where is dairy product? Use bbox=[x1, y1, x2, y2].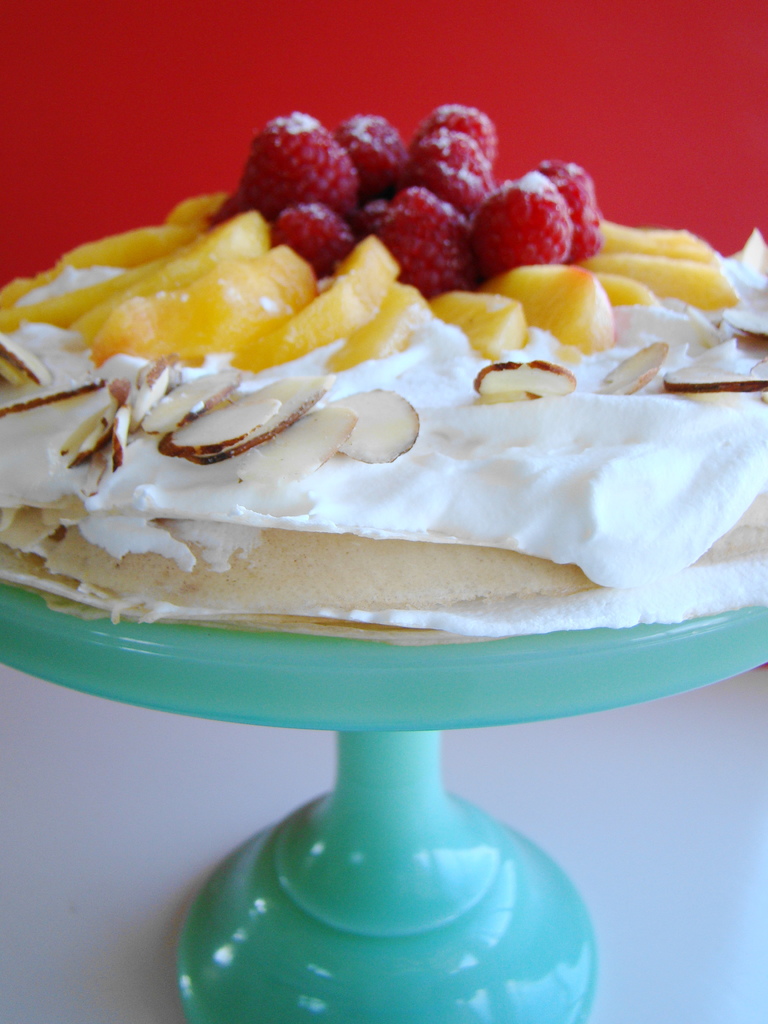
bbox=[0, 249, 767, 594].
